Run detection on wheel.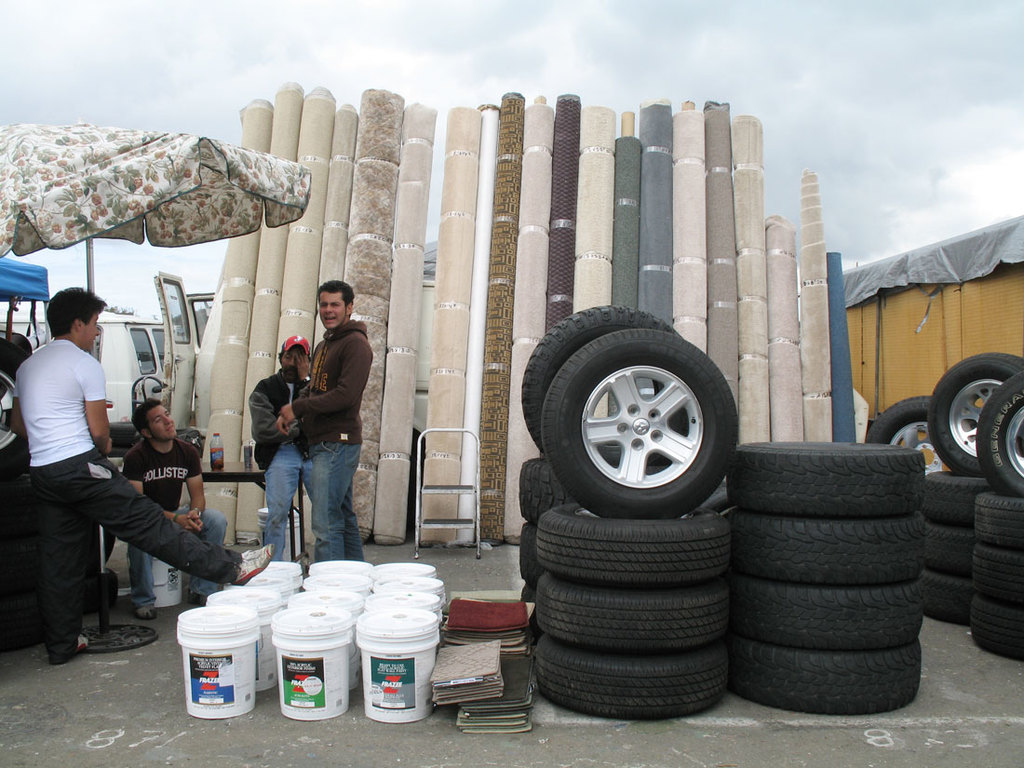
Result: (x1=729, y1=640, x2=926, y2=720).
